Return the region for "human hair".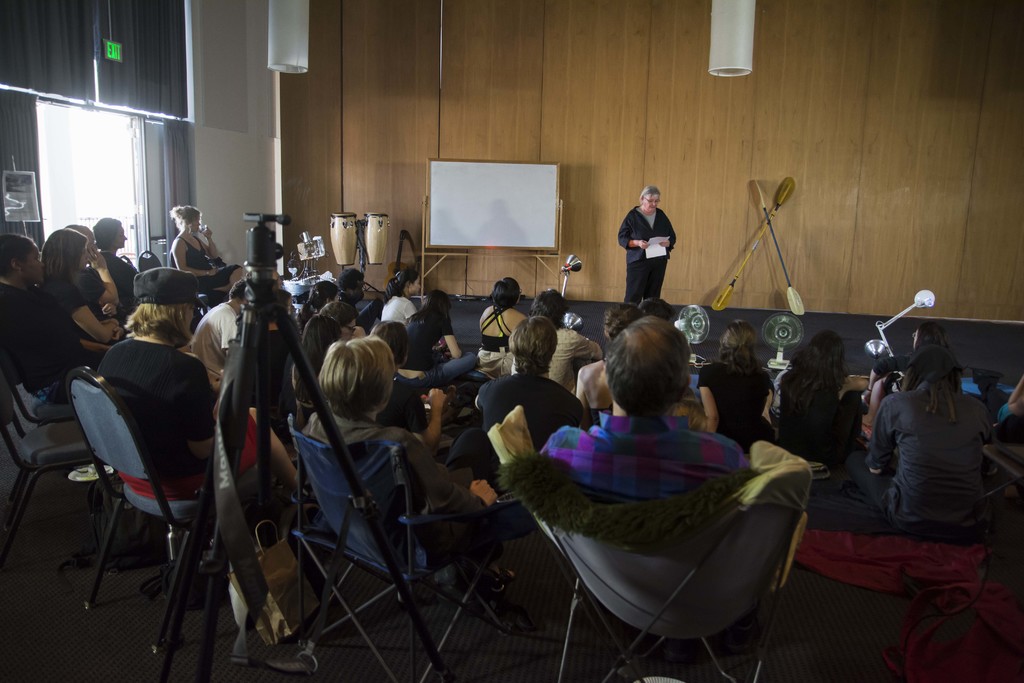
<bbox>793, 334, 854, 414</bbox>.
